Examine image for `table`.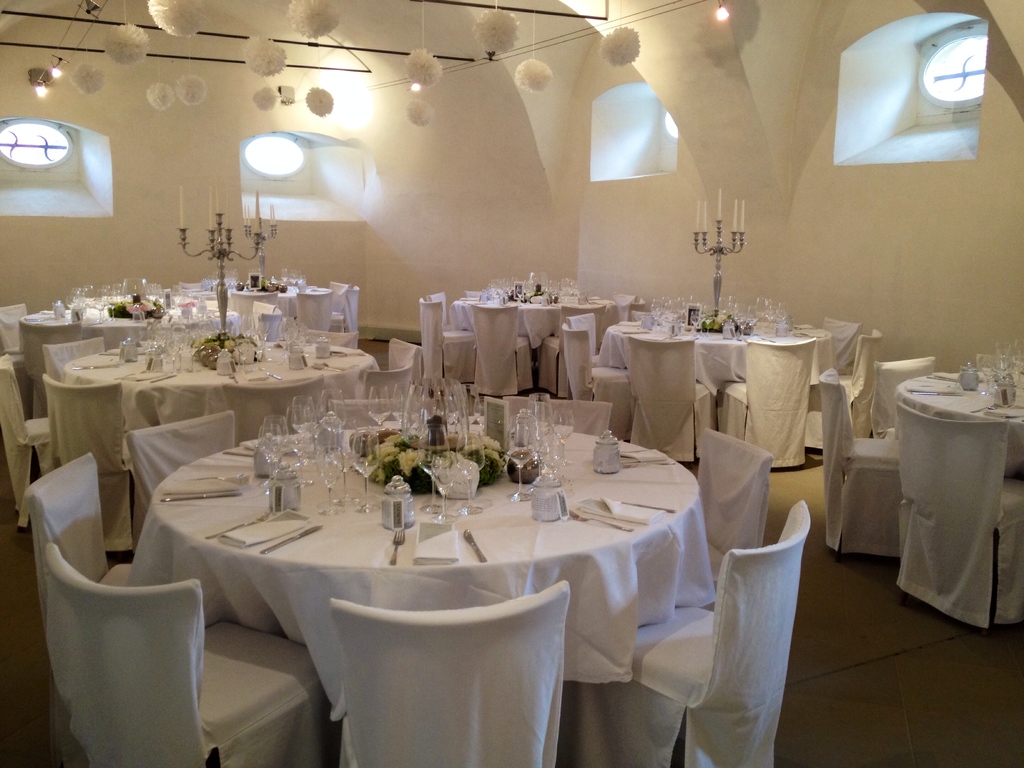
Examination result: select_region(18, 286, 235, 383).
